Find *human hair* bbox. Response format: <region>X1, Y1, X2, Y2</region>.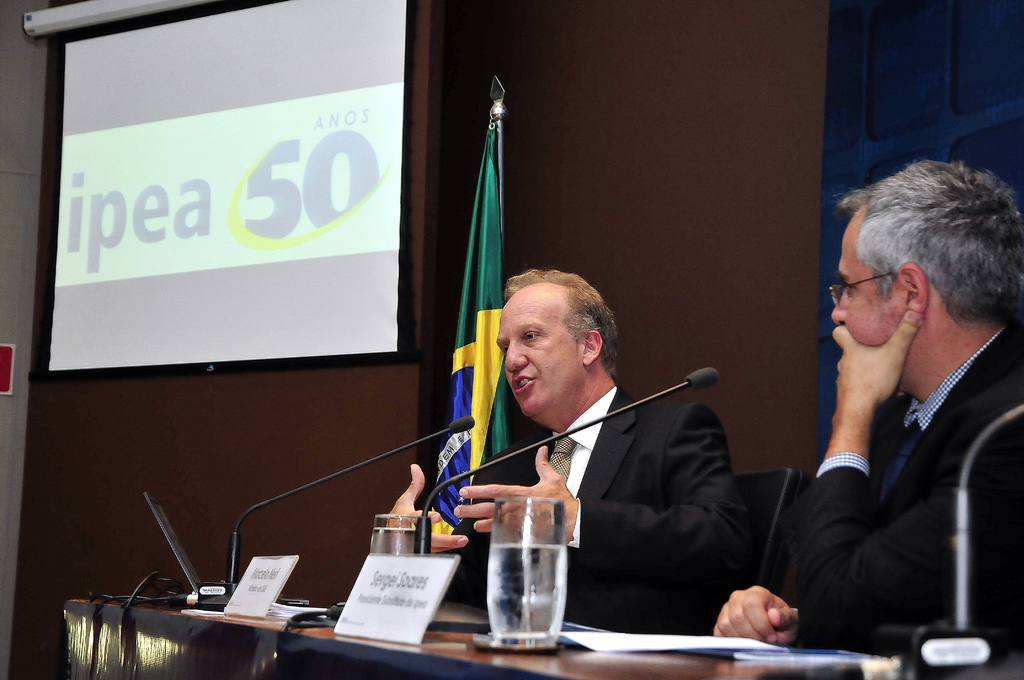
<region>499, 268, 616, 379</region>.
